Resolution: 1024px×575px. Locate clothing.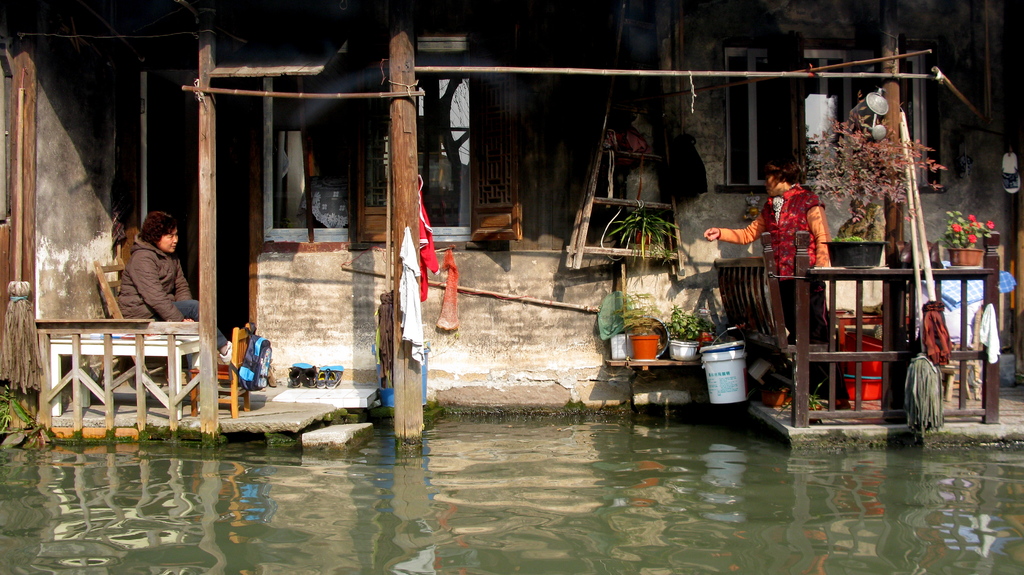
[left=719, top=181, right=850, bottom=402].
